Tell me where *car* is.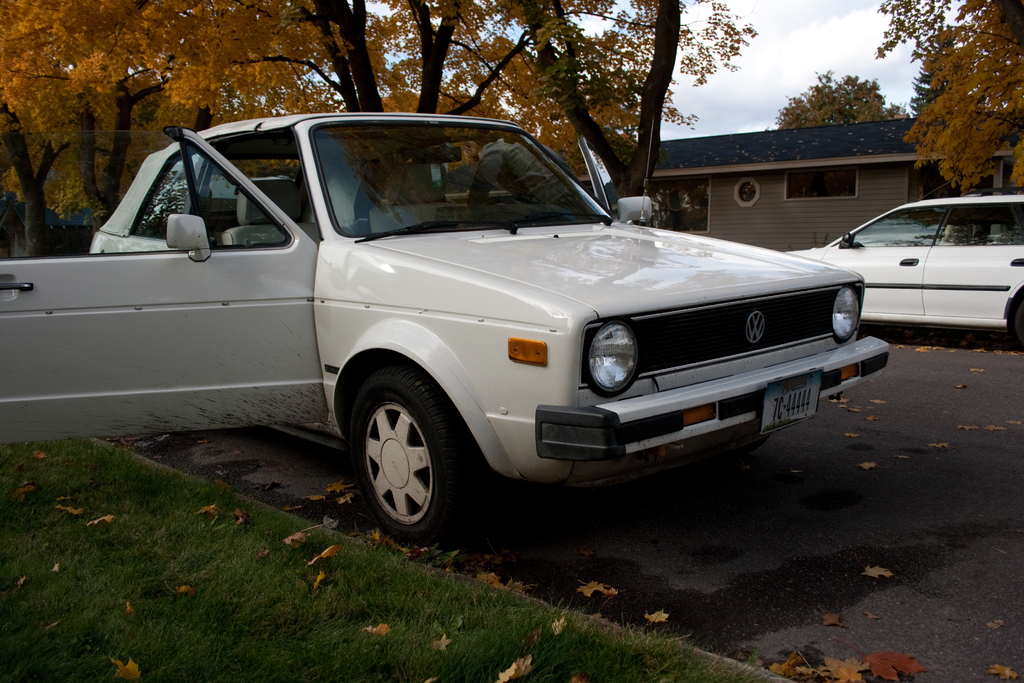
*car* is at {"x1": 31, "y1": 104, "x2": 898, "y2": 538}.
